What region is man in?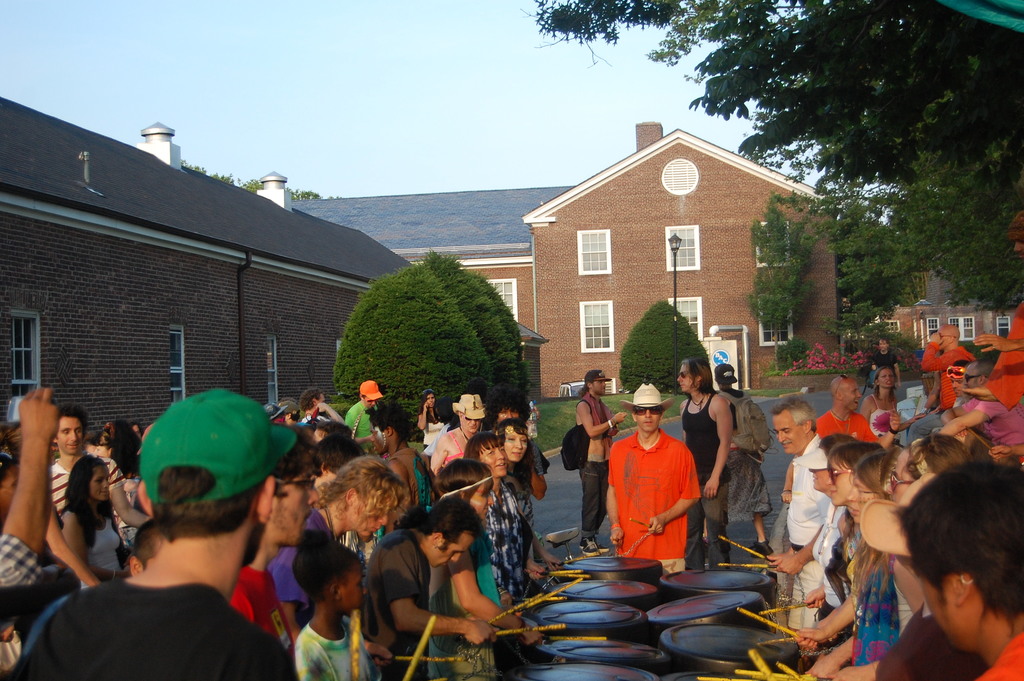
detection(310, 422, 358, 447).
